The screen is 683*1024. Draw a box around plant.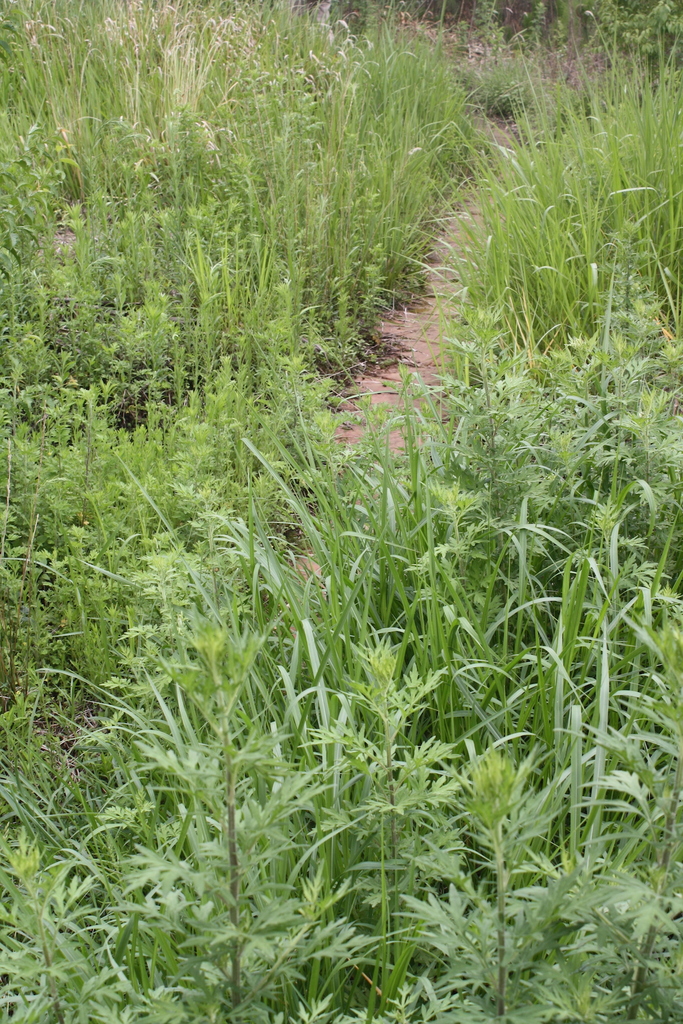
bbox=(0, 0, 682, 1023).
